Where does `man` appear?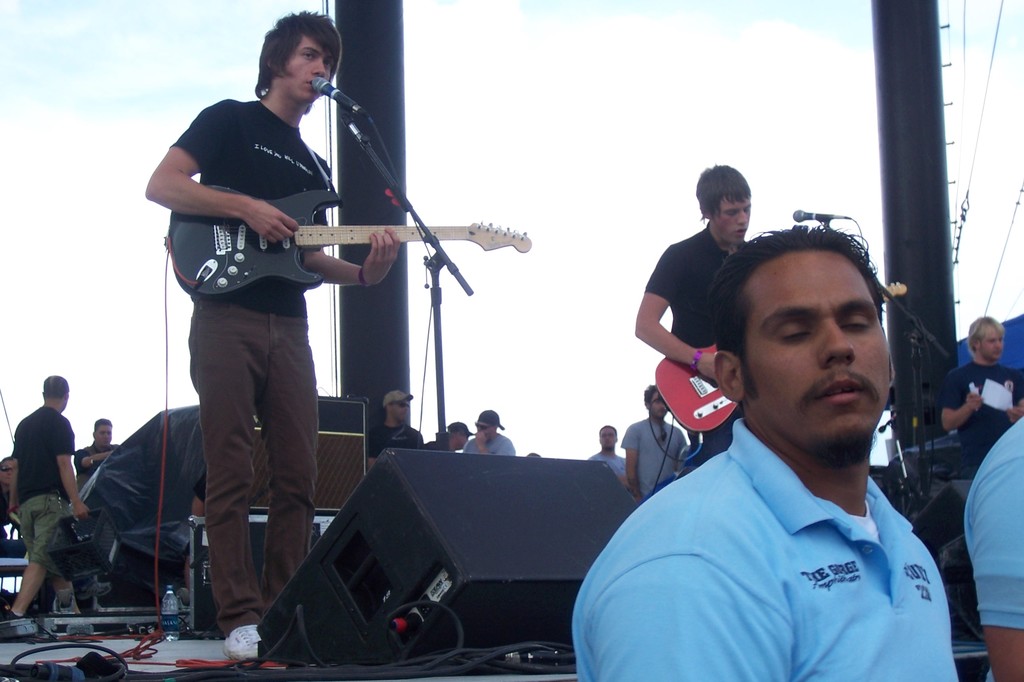
Appears at crop(0, 375, 92, 622).
